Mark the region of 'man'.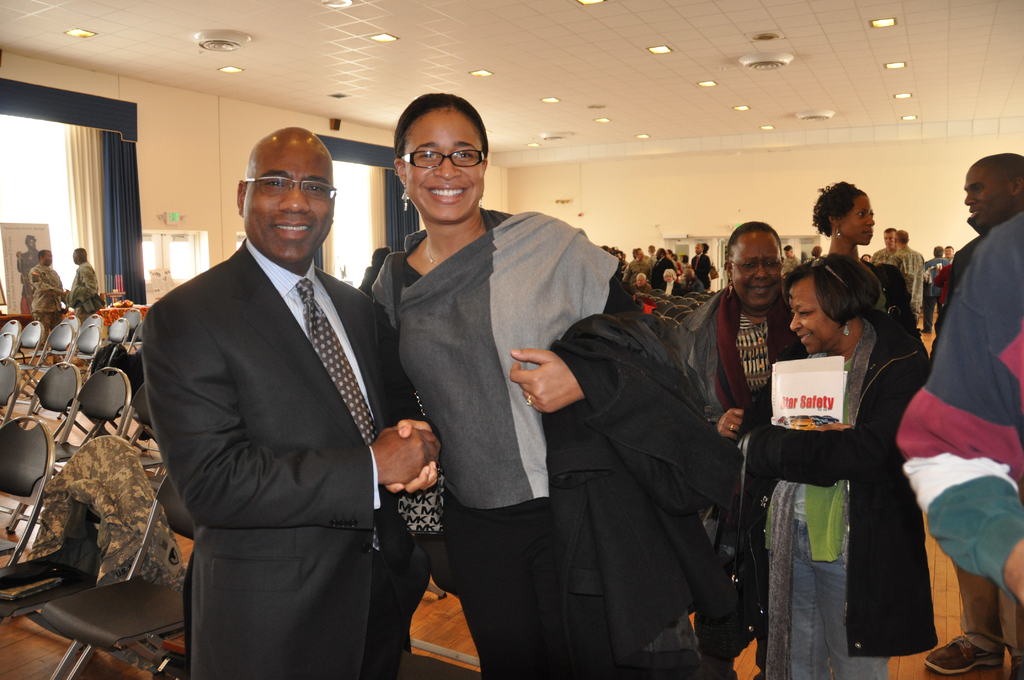
Region: 899 210 1023 645.
